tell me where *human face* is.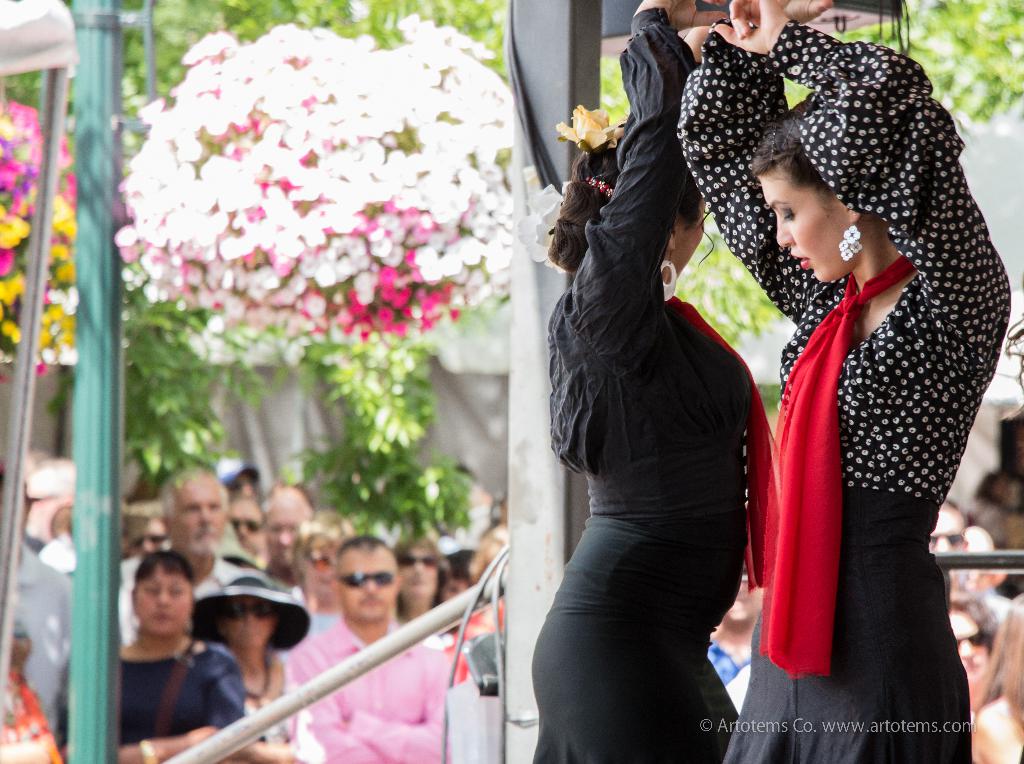
*human face* is at 268, 496, 314, 565.
